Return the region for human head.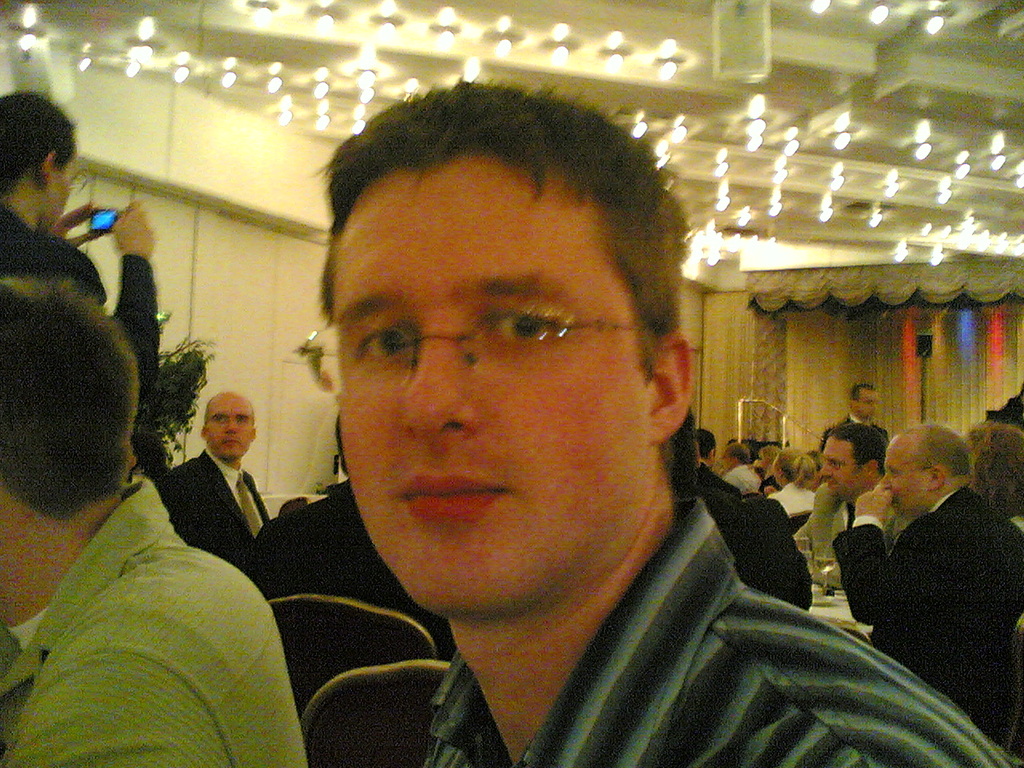
x1=803 y1=452 x2=822 y2=480.
